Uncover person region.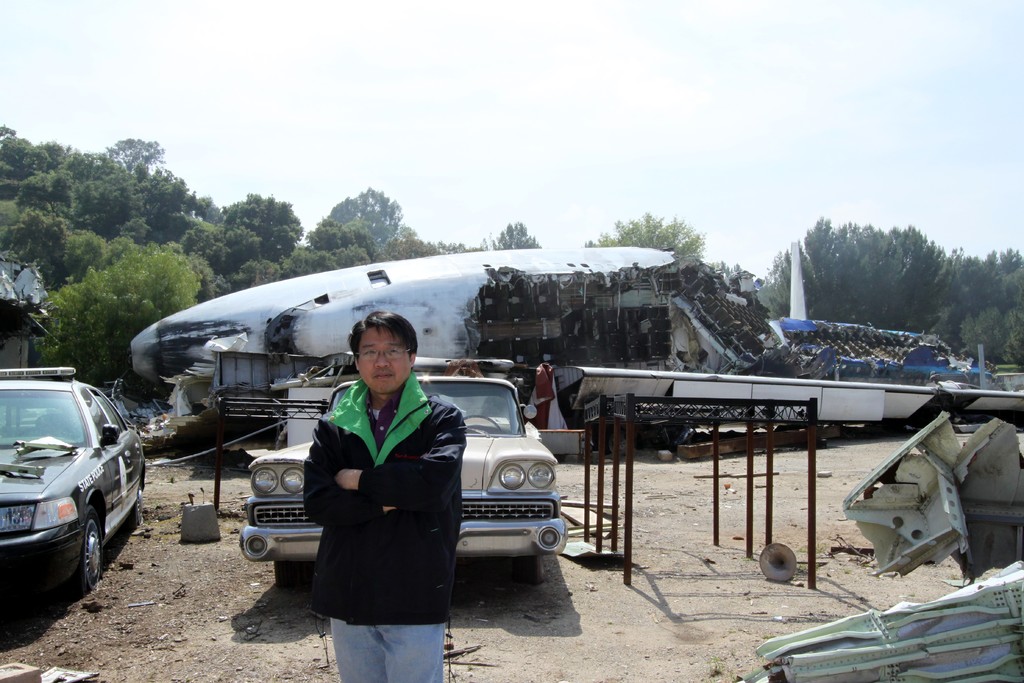
Uncovered: bbox=[291, 311, 460, 671].
